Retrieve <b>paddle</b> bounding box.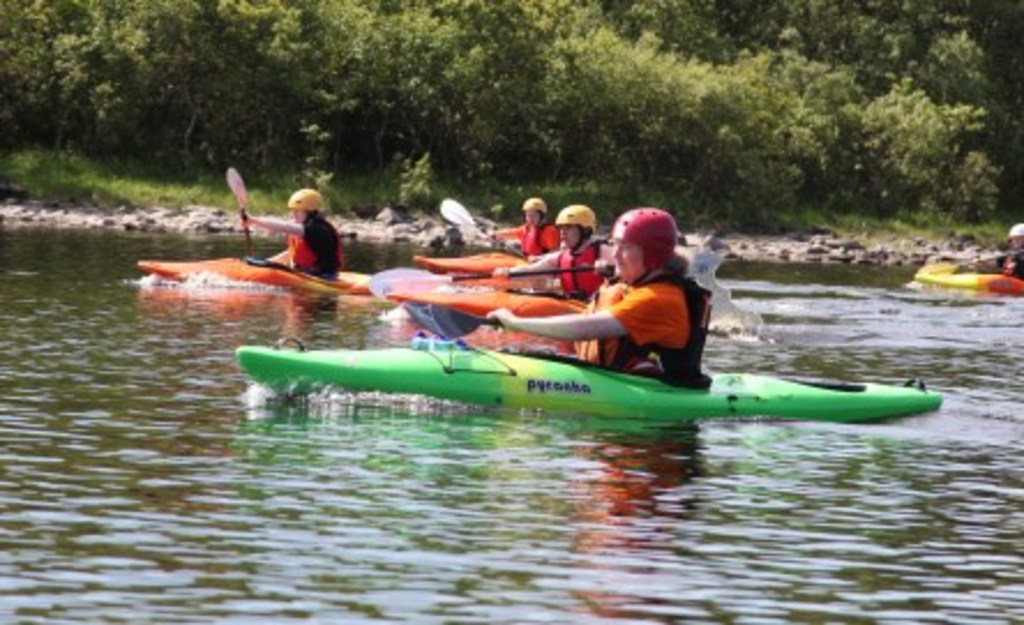
Bounding box: 443,198,526,263.
